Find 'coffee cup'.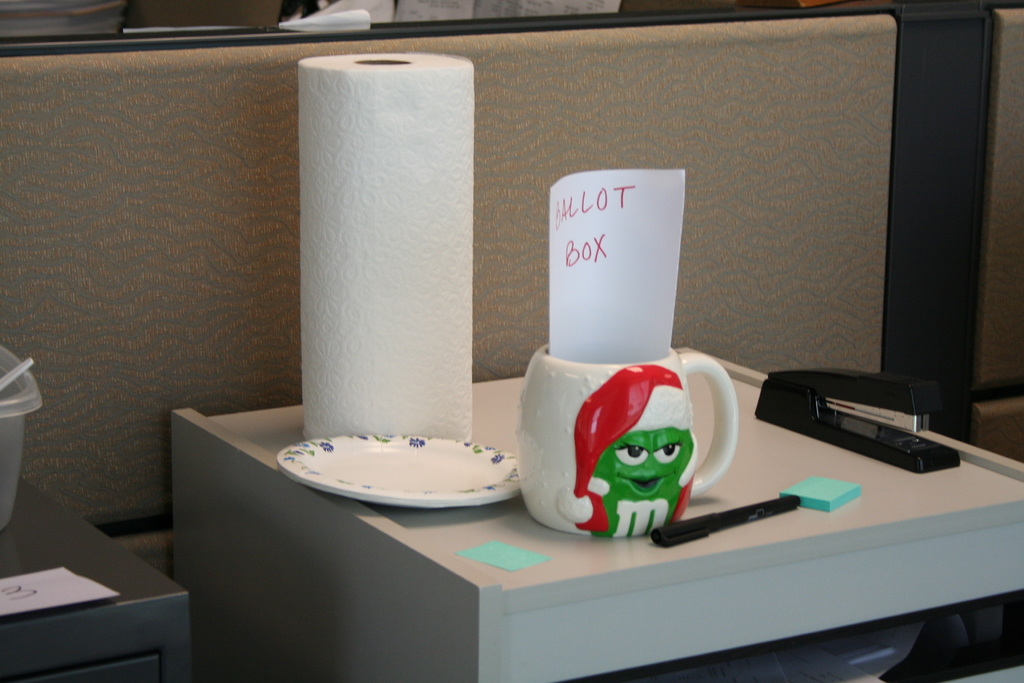
509,340,748,539.
